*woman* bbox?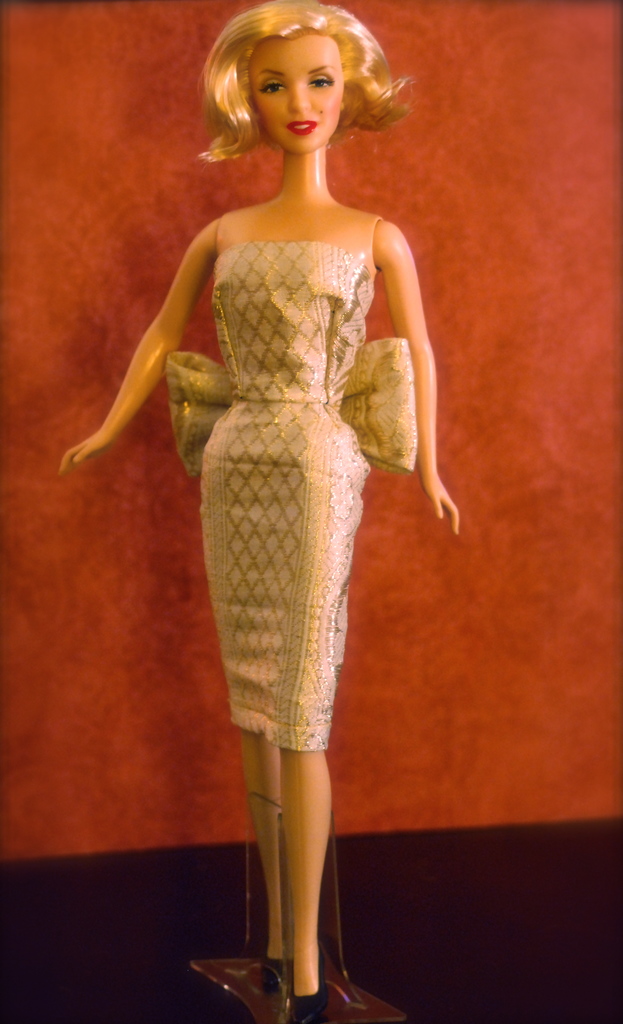
x1=92, y1=0, x2=437, y2=918
